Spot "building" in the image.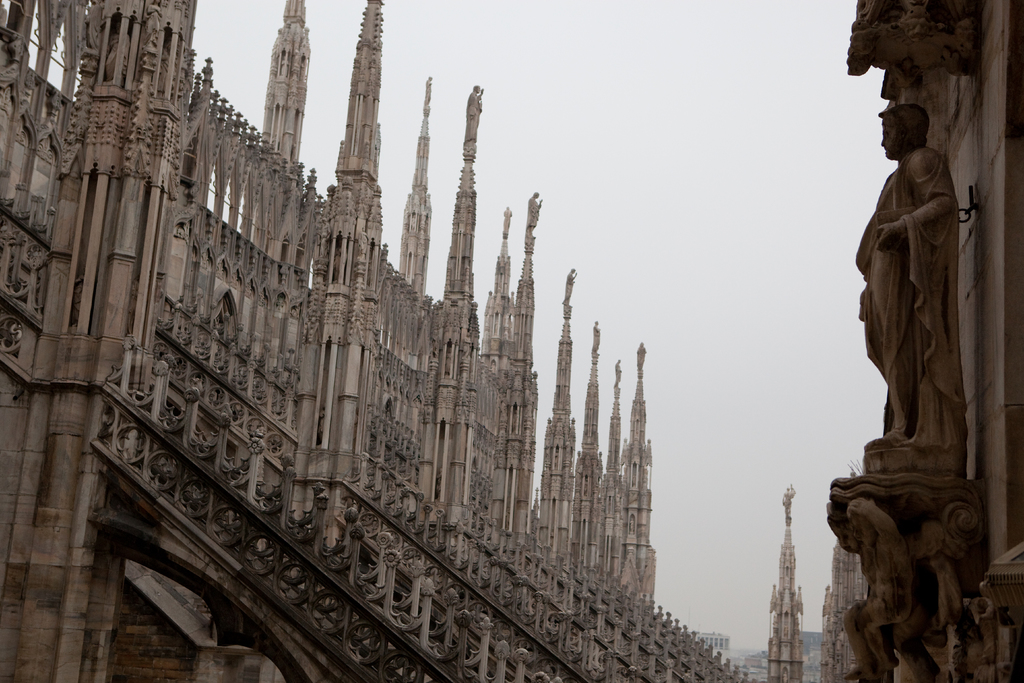
"building" found at bbox=(822, 539, 869, 682).
